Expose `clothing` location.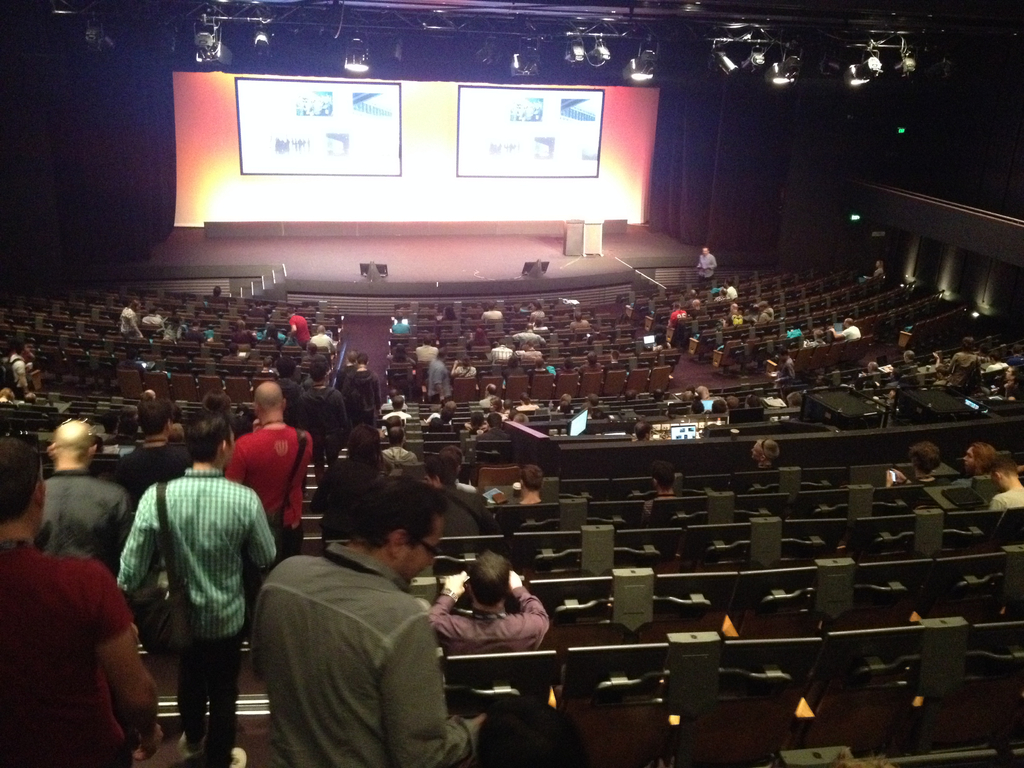
Exposed at 420 346 439 369.
